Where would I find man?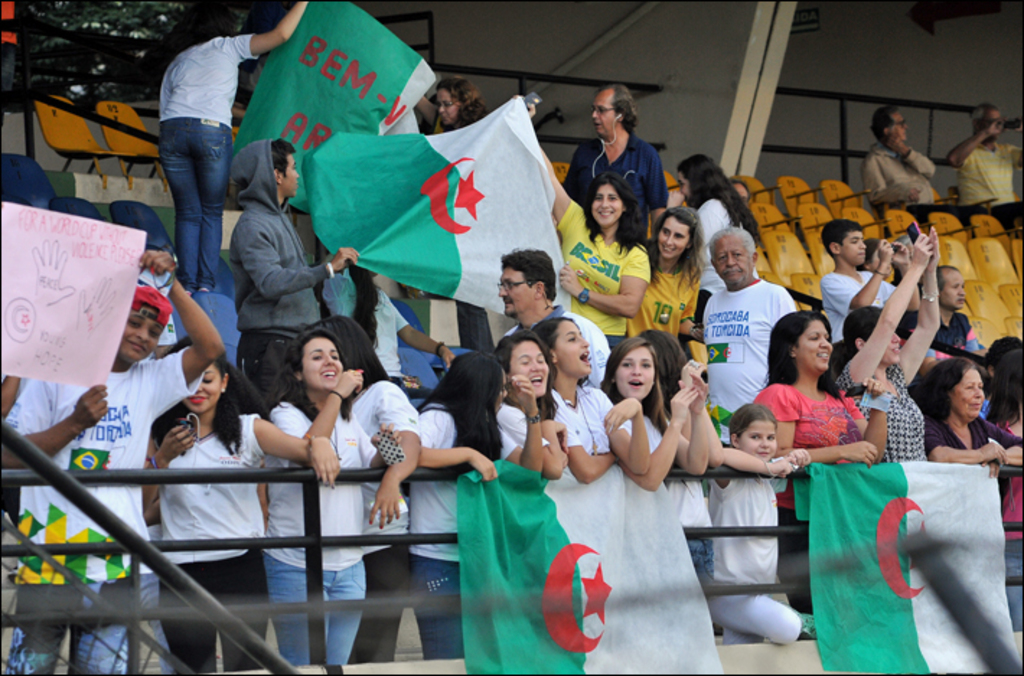
At crop(565, 82, 666, 246).
